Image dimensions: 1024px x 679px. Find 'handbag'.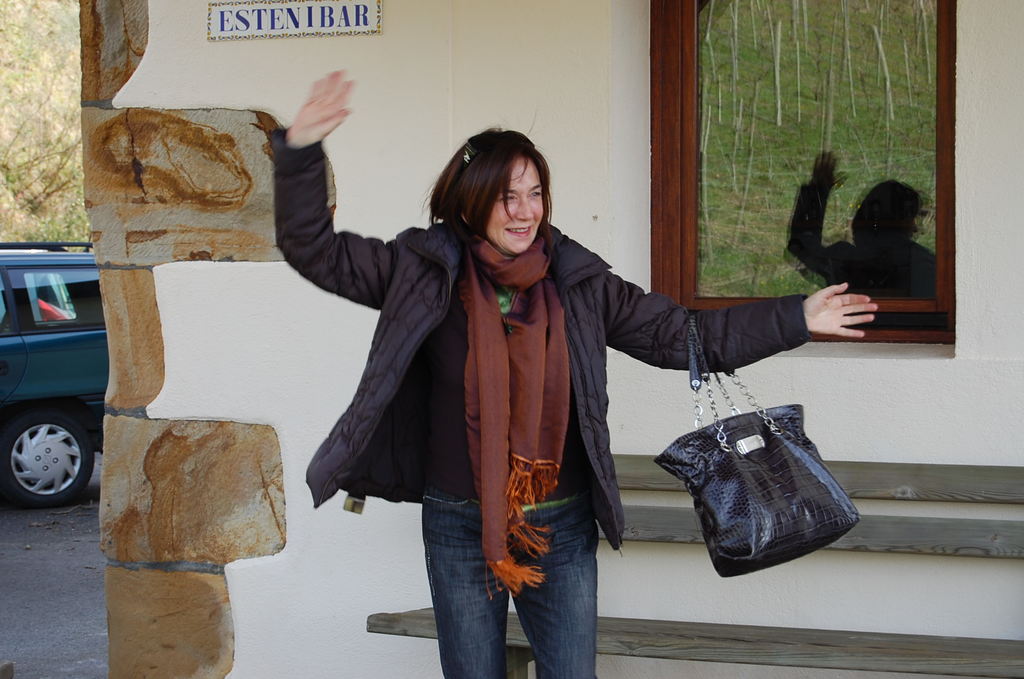
box=[653, 316, 859, 577].
